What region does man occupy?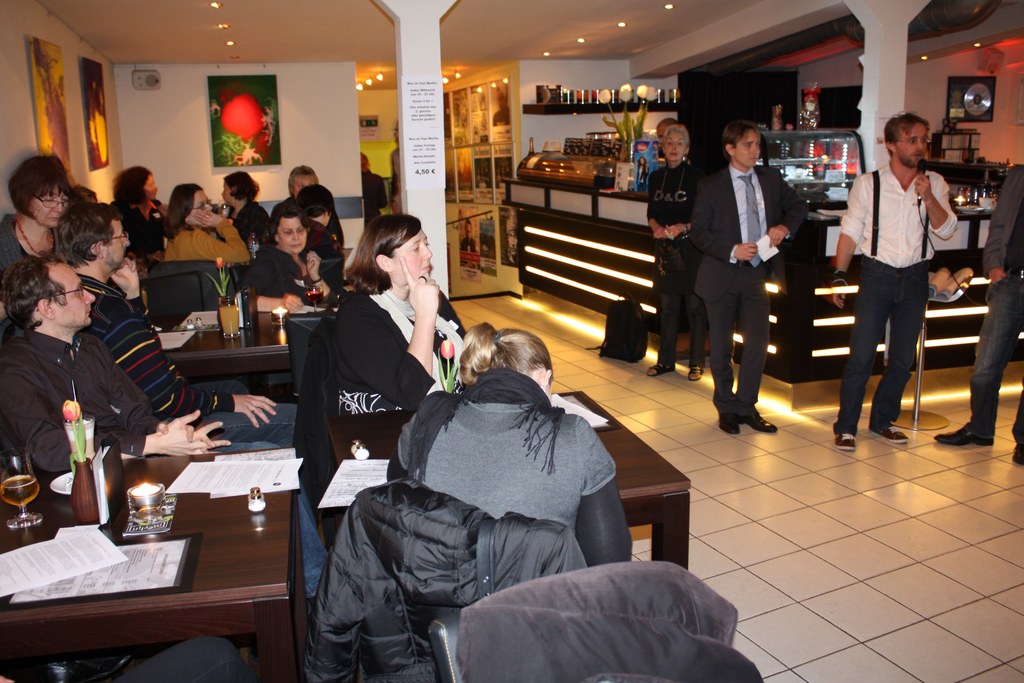
{"x1": 49, "y1": 202, "x2": 299, "y2": 448}.
